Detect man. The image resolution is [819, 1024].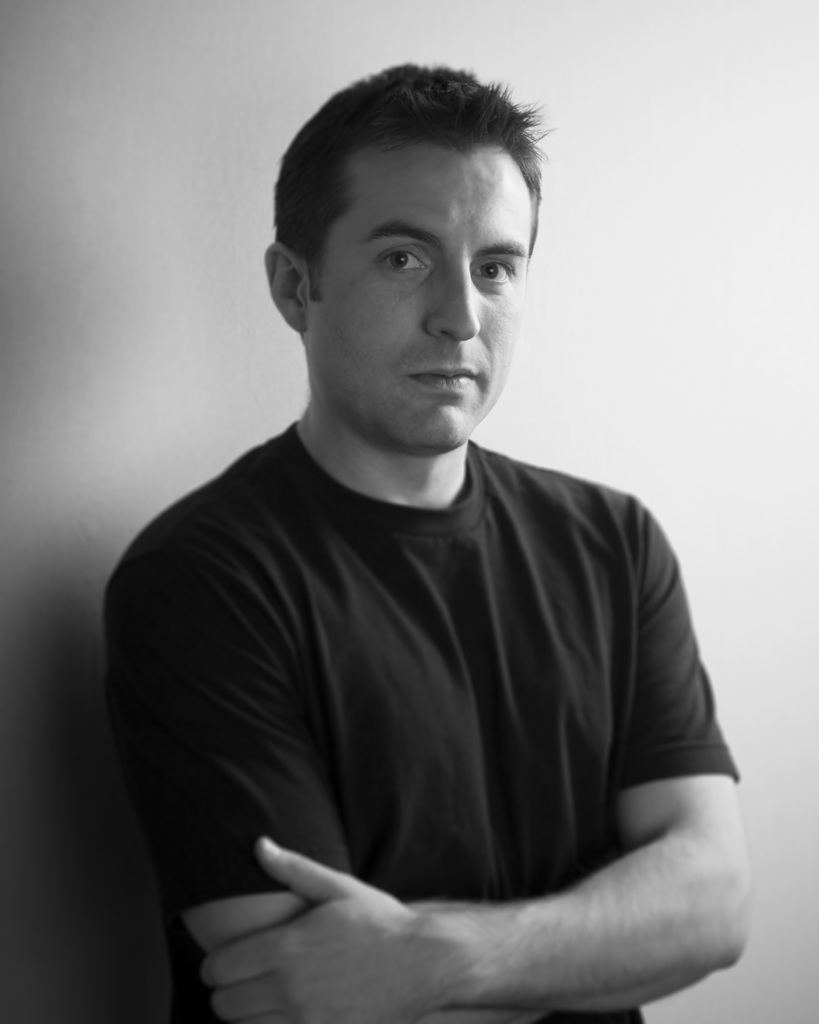
[108,65,751,1023].
